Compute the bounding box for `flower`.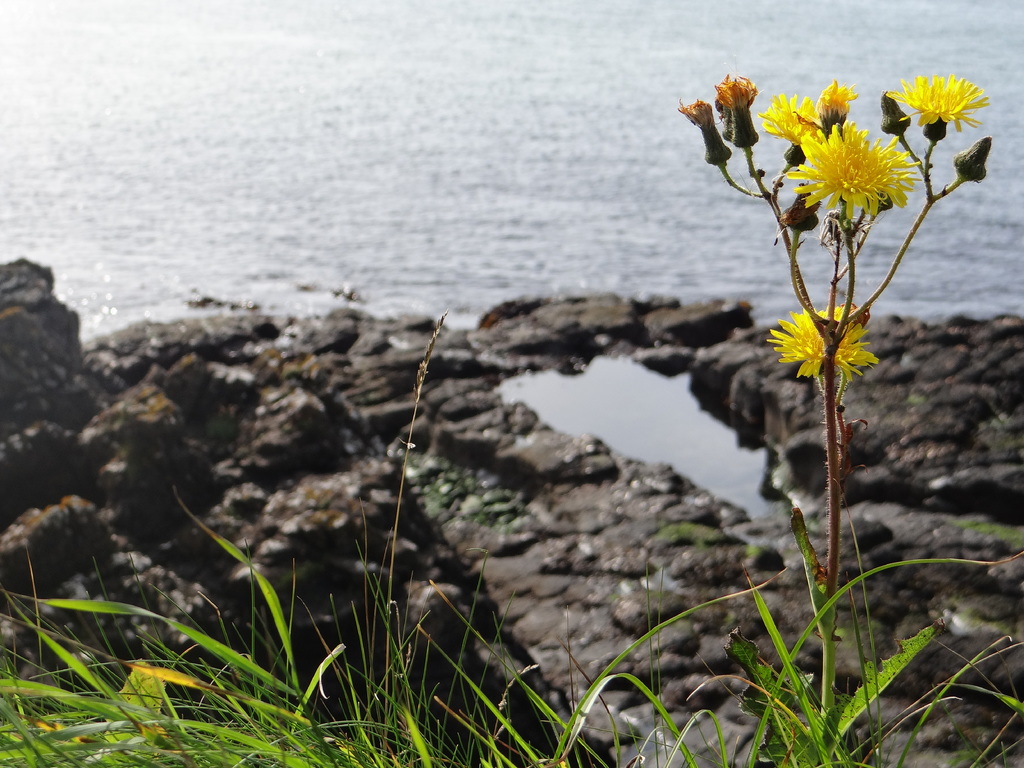
box=[682, 93, 730, 161].
